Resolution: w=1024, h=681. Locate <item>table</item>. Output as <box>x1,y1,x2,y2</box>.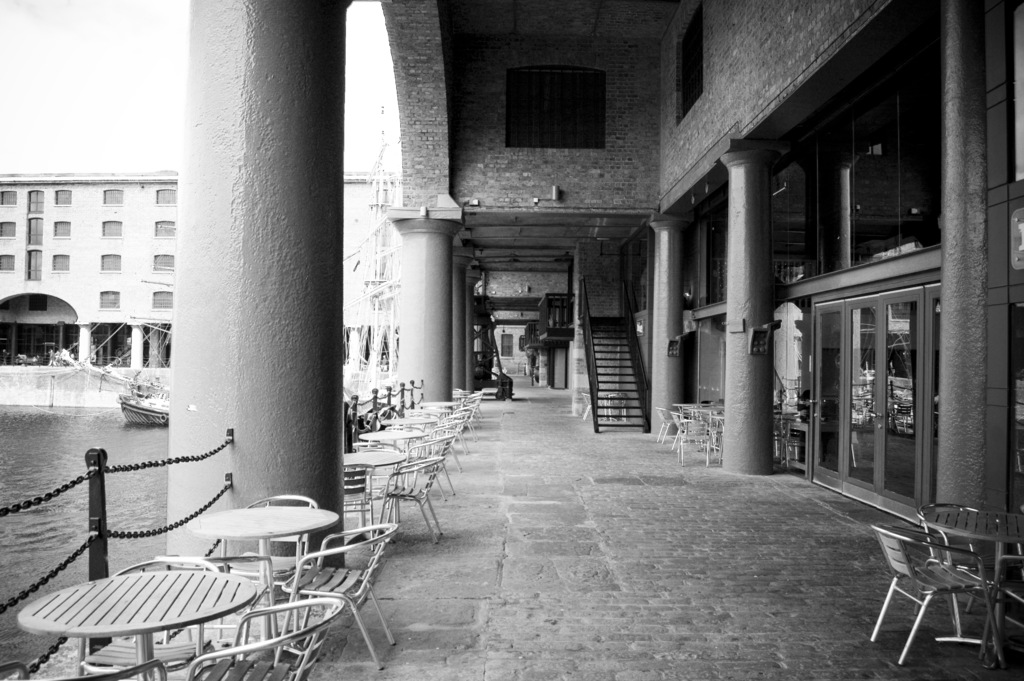
<box>6,566,262,680</box>.
